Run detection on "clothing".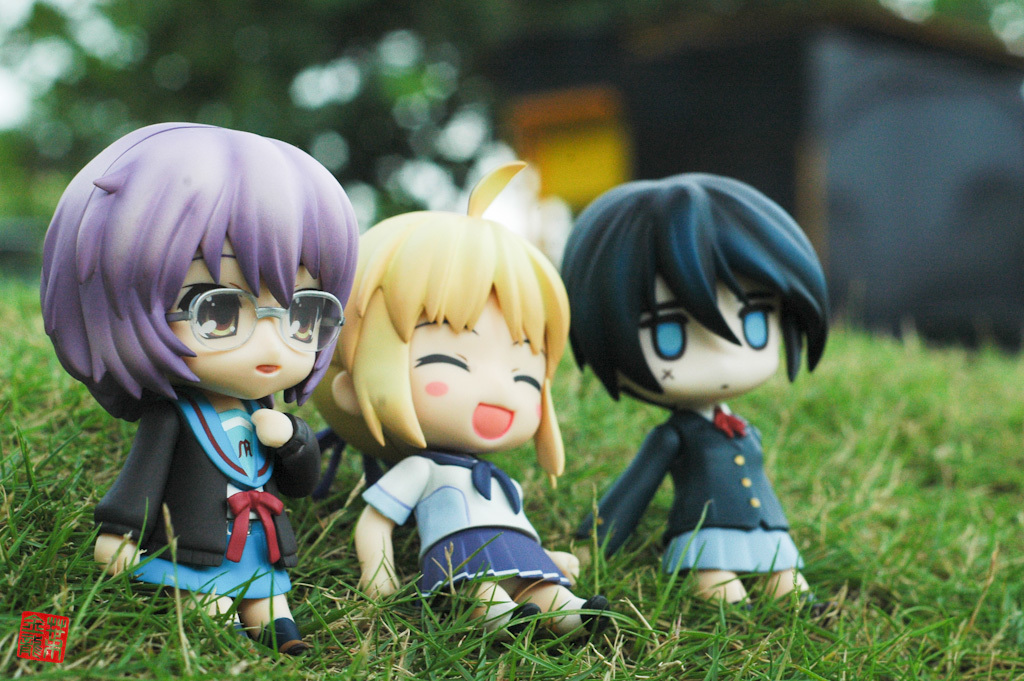
Result: bbox(90, 388, 322, 600).
